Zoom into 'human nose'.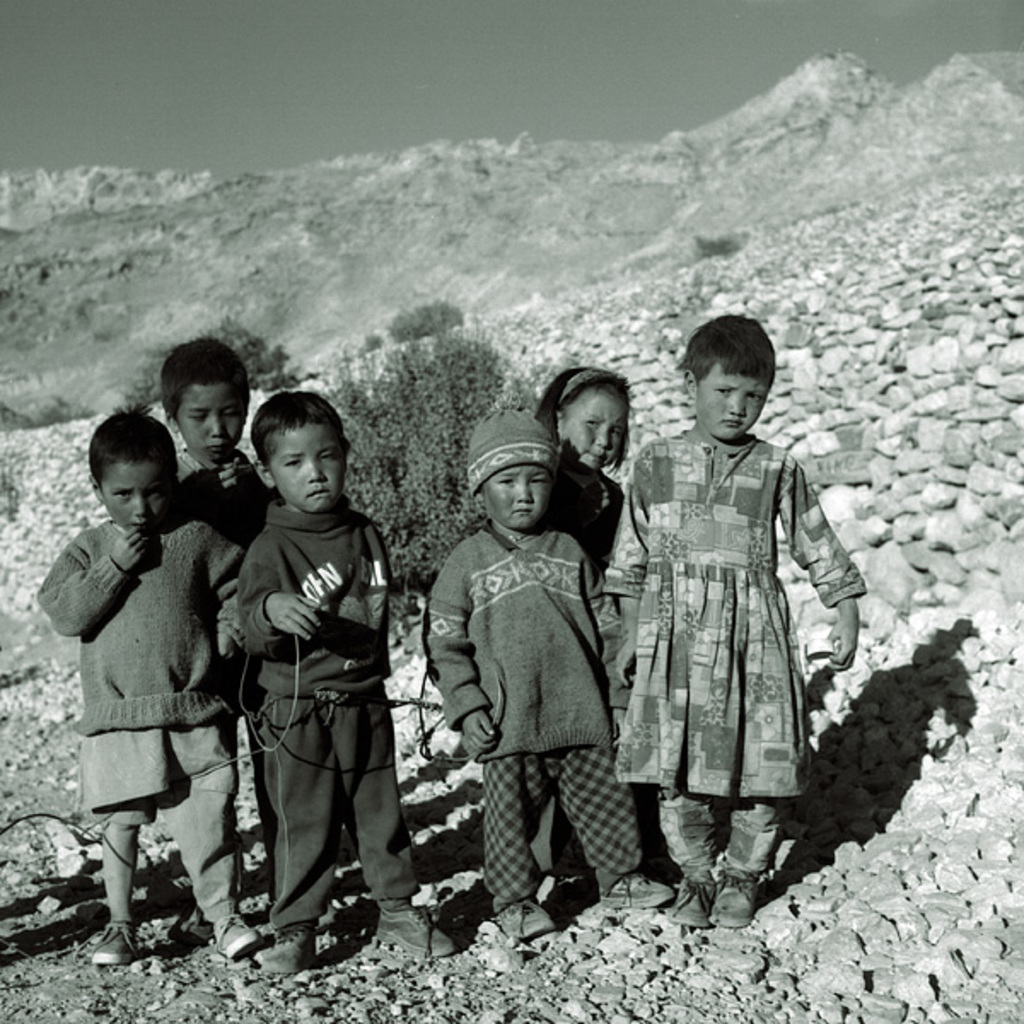
Zoom target: pyautogui.locateOnScreen(307, 461, 326, 485).
